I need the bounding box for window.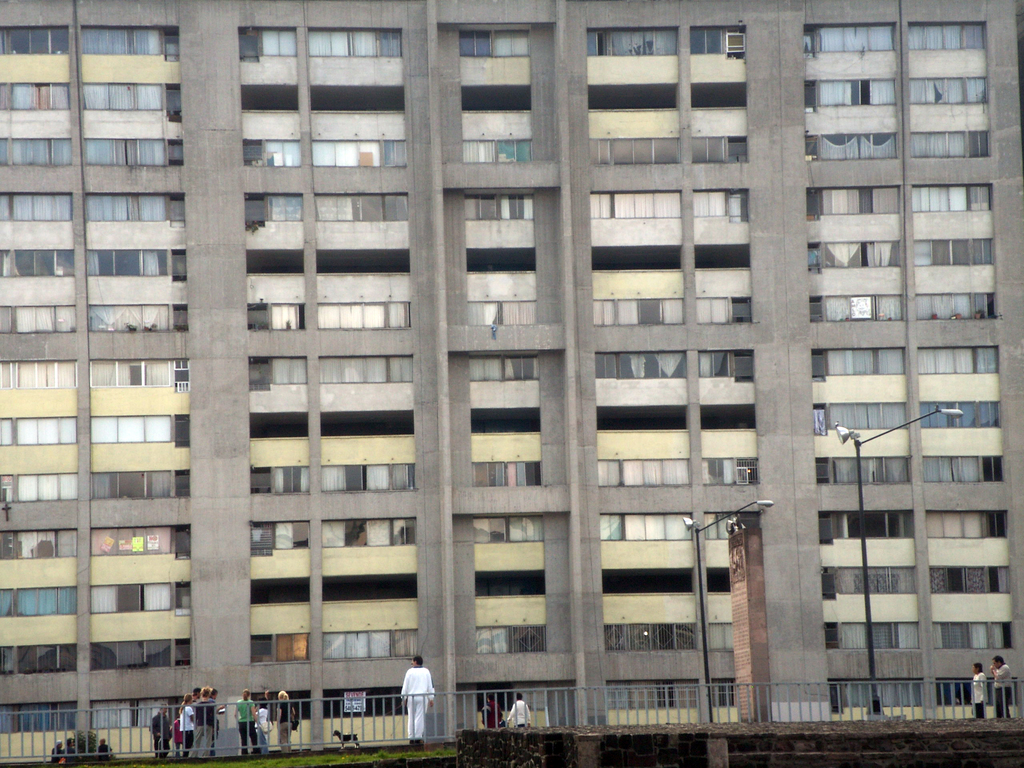
Here it is: <region>931, 567, 1007, 589</region>.
